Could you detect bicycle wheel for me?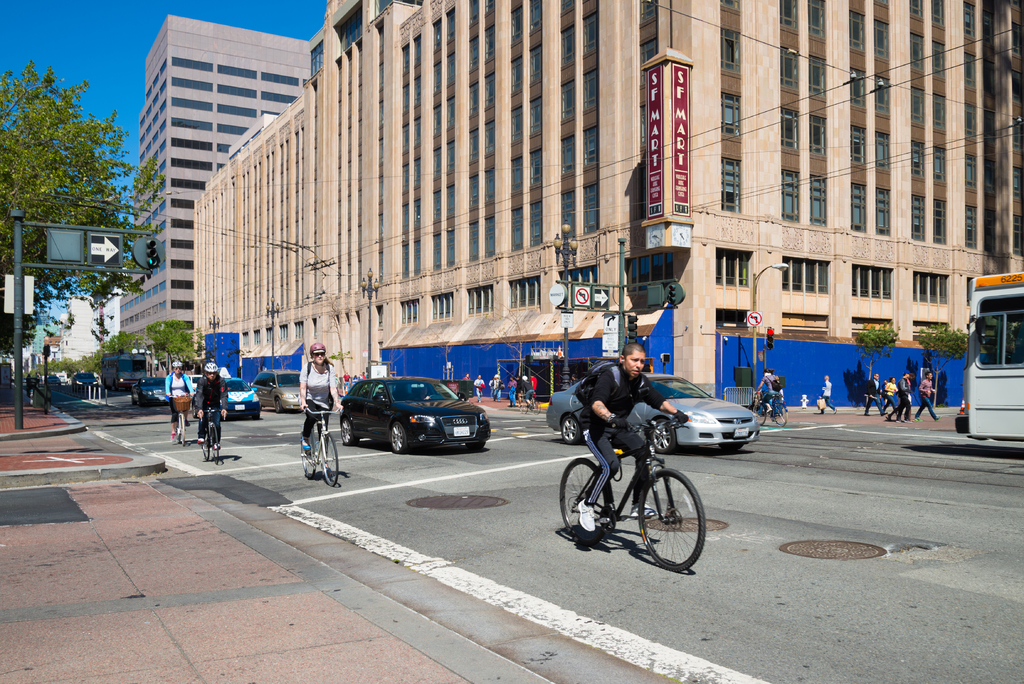
Detection result: 195, 417, 209, 466.
